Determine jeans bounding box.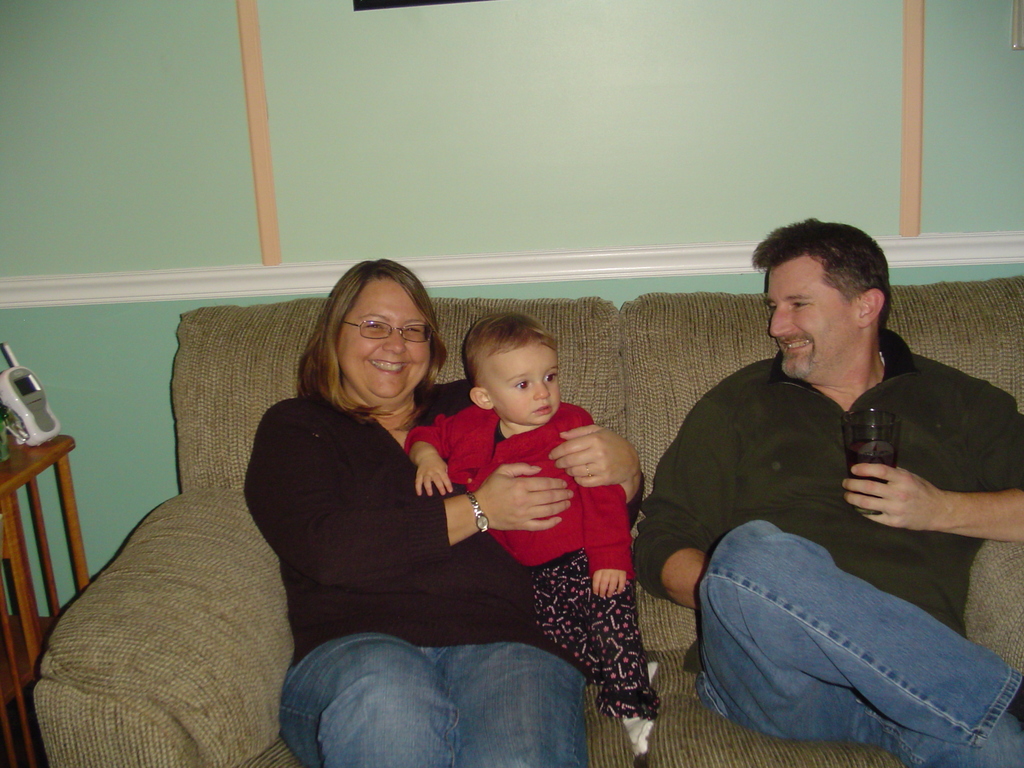
Determined: [280, 639, 600, 767].
